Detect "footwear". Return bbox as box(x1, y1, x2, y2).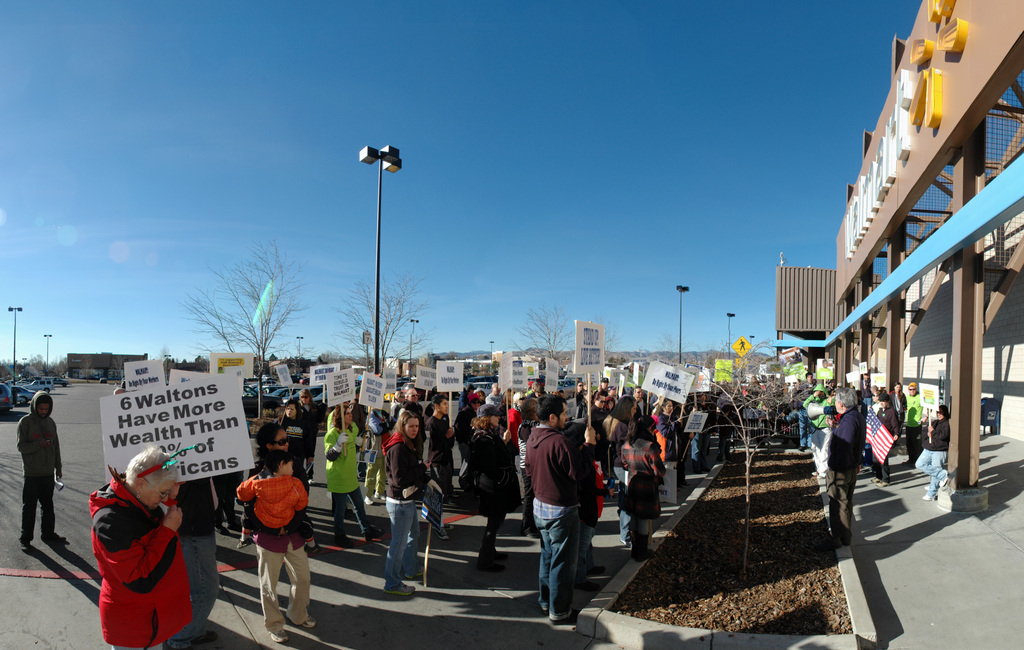
box(715, 455, 723, 464).
